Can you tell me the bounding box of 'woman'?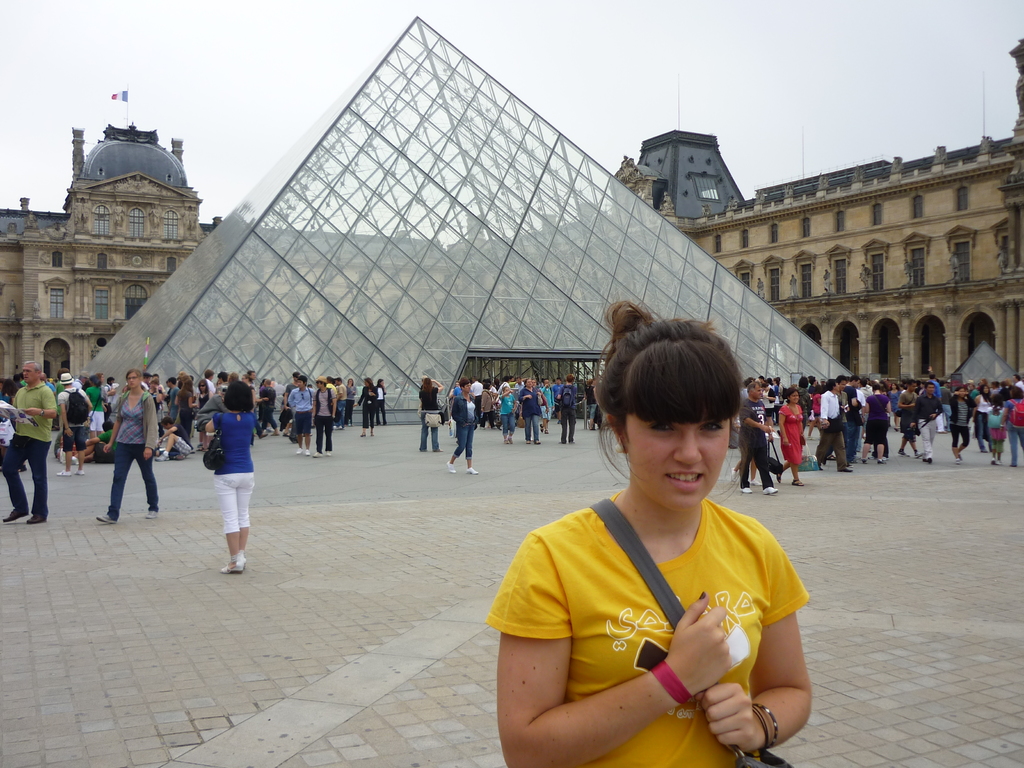
left=445, top=381, right=485, bottom=474.
